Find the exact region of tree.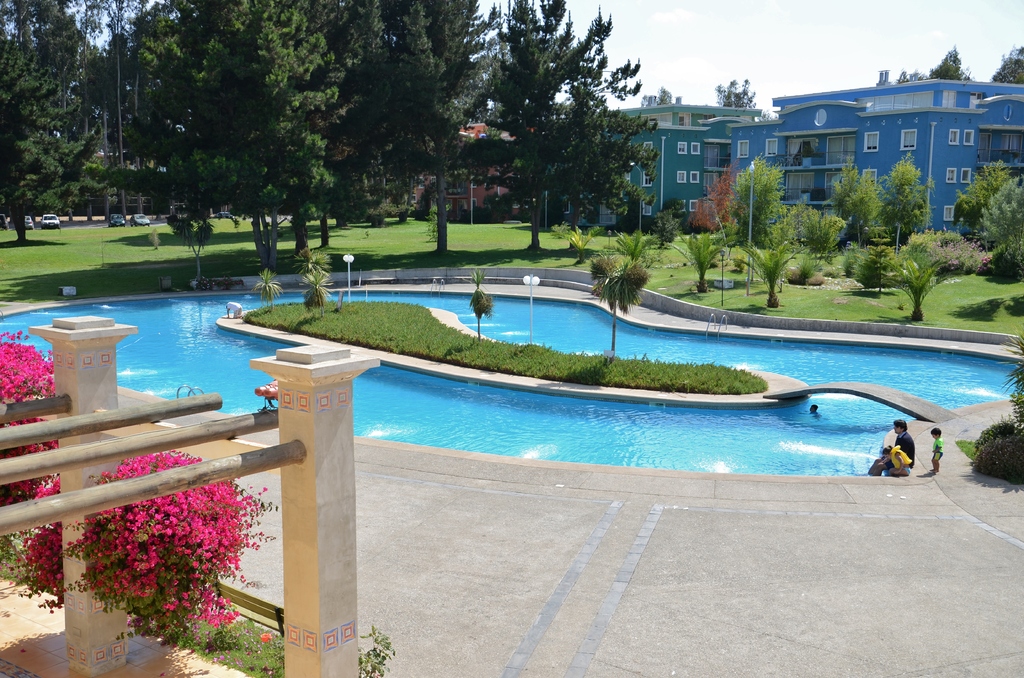
Exact region: [x1=961, y1=156, x2=1008, y2=245].
